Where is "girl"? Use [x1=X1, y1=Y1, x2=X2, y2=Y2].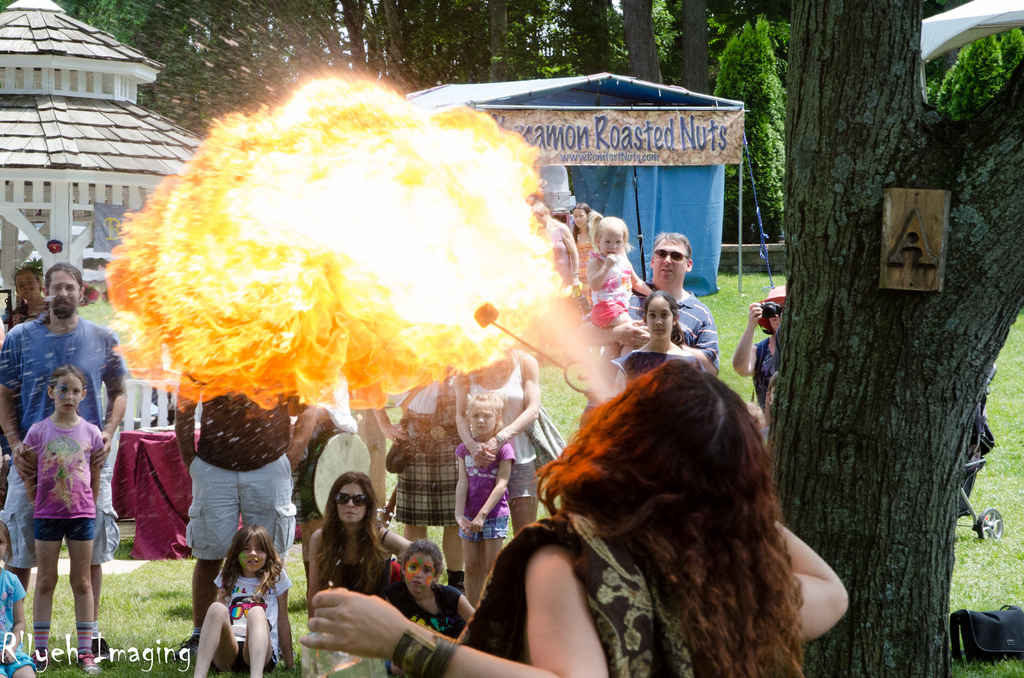
[x1=452, y1=391, x2=518, y2=604].
